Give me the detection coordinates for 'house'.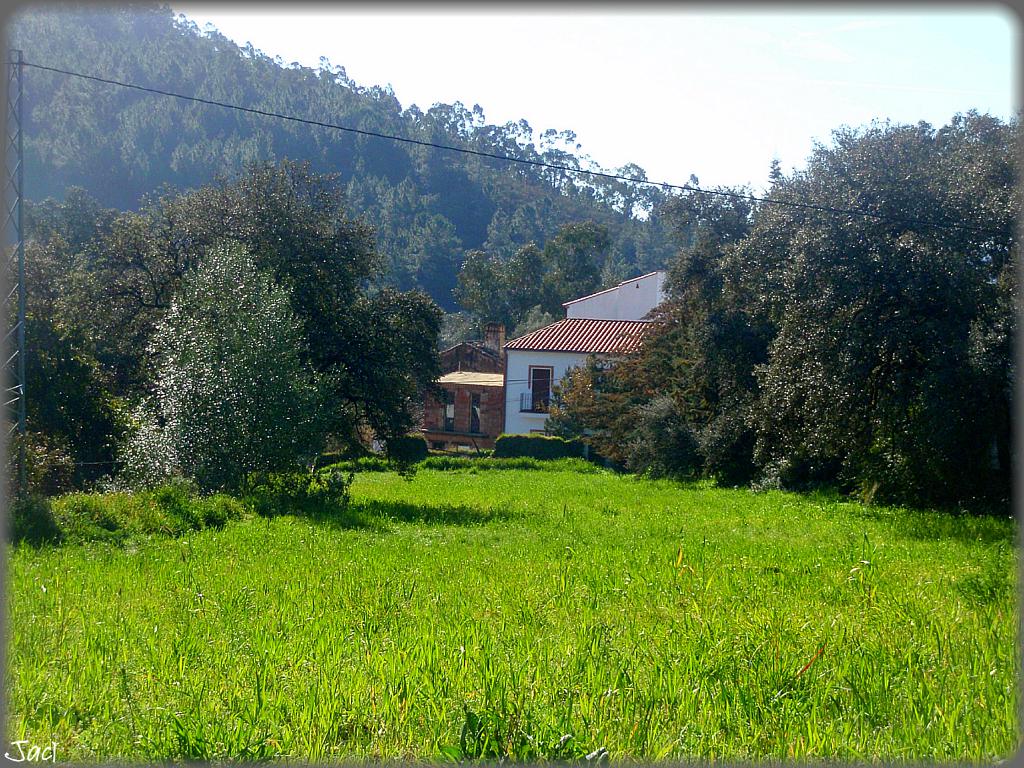
<bbox>548, 262, 688, 323</bbox>.
